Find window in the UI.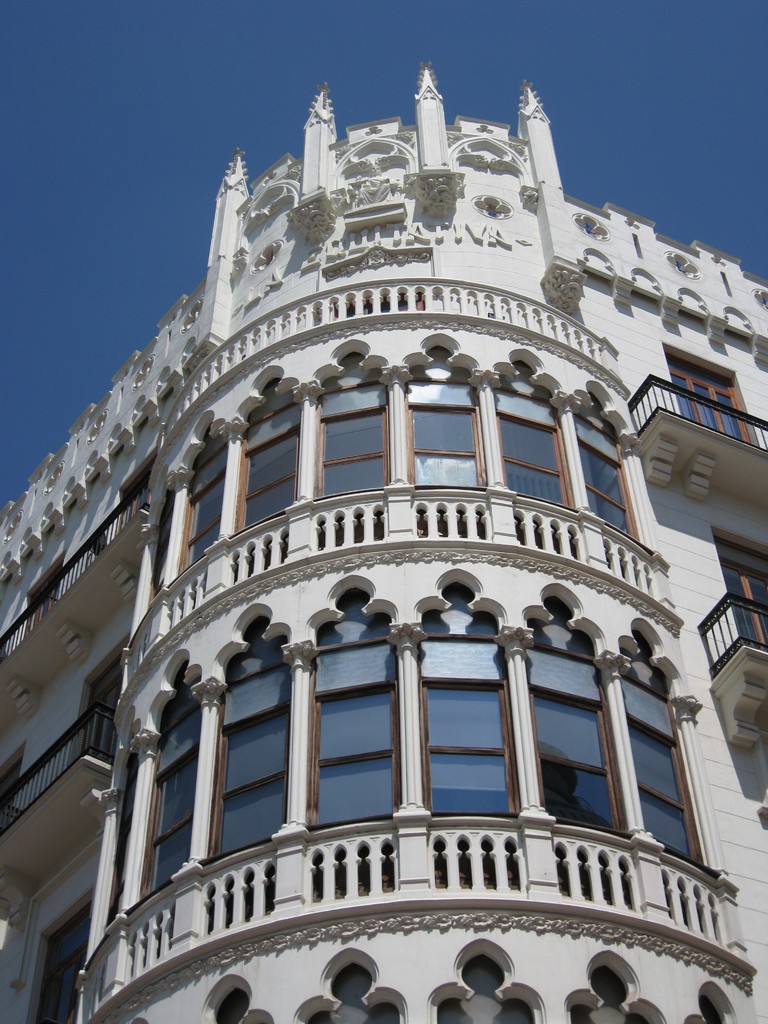
UI element at <bbox>26, 895, 92, 1023</bbox>.
